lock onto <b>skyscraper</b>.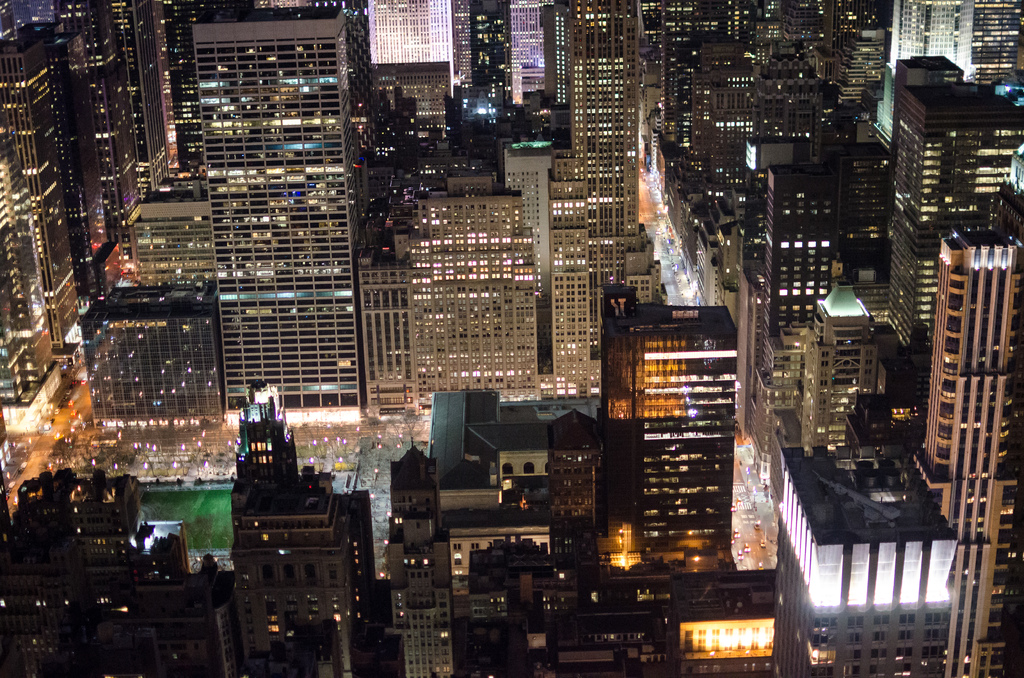
Locked: box(418, 0, 660, 415).
